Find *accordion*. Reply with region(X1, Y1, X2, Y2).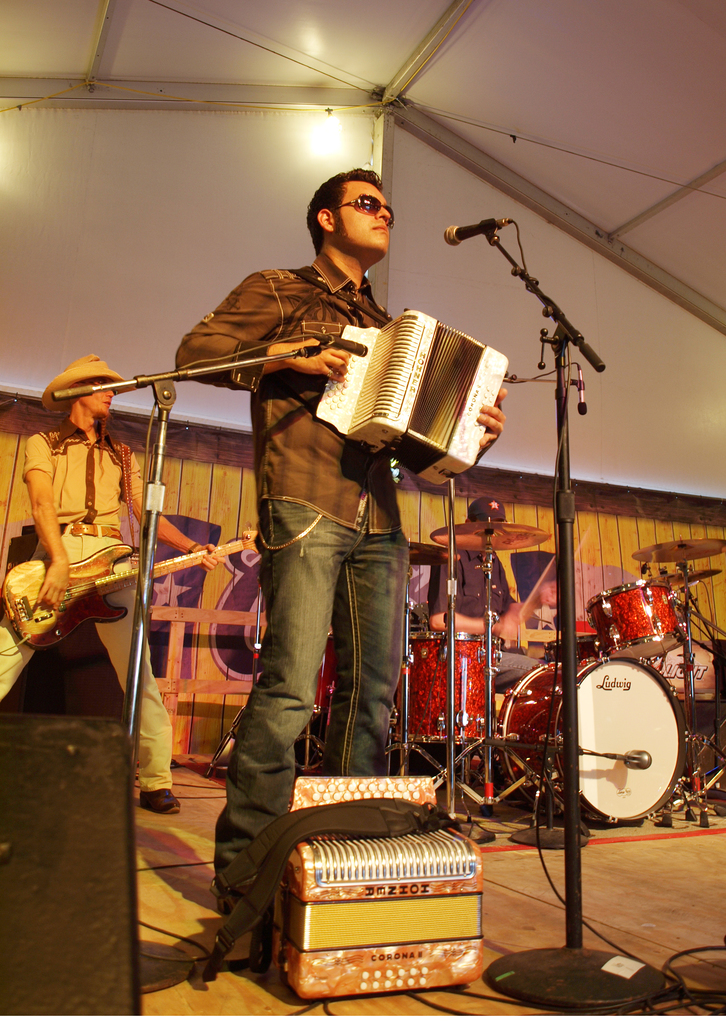
region(316, 305, 512, 491).
